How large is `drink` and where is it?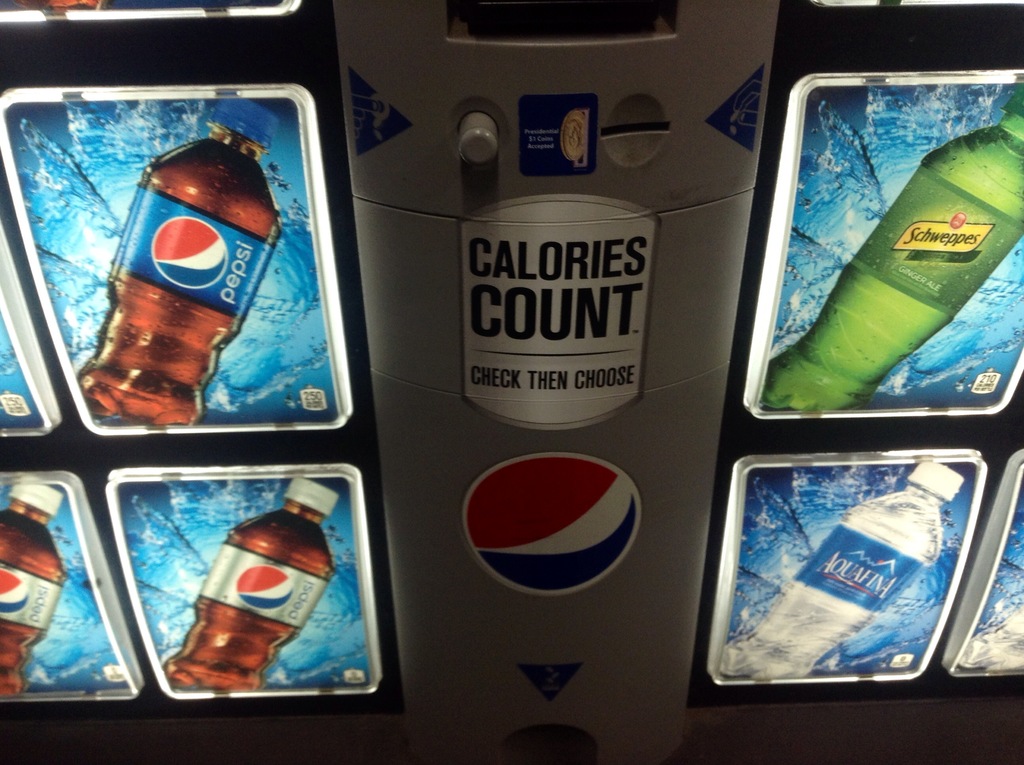
Bounding box: rect(164, 509, 337, 689).
